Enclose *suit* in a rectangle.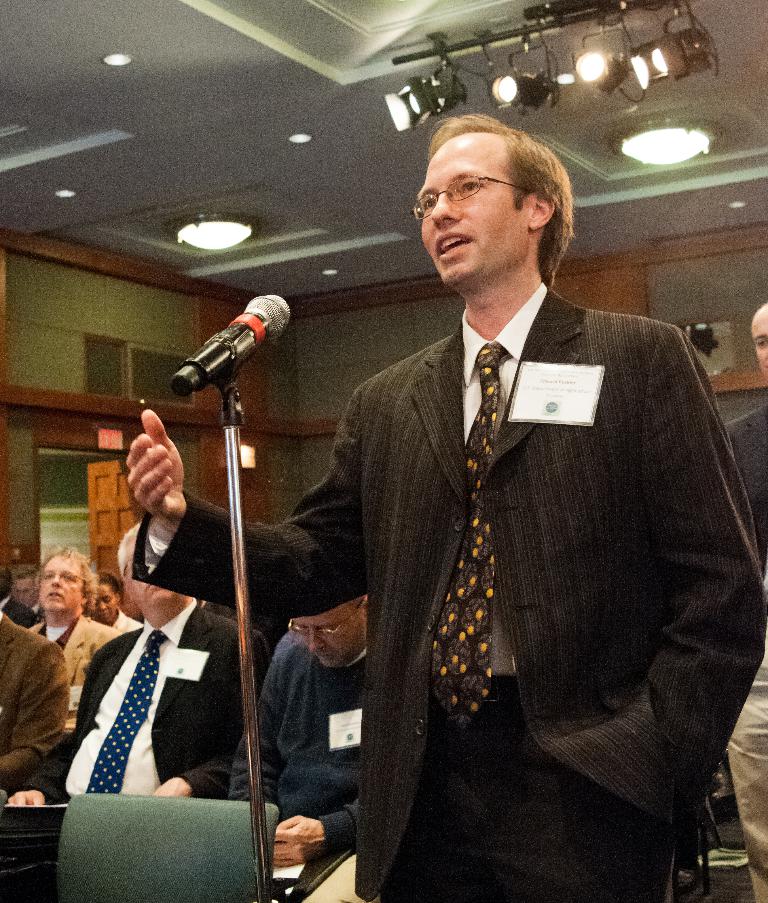
pyautogui.locateOnScreen(21, 596, 269, 802).
